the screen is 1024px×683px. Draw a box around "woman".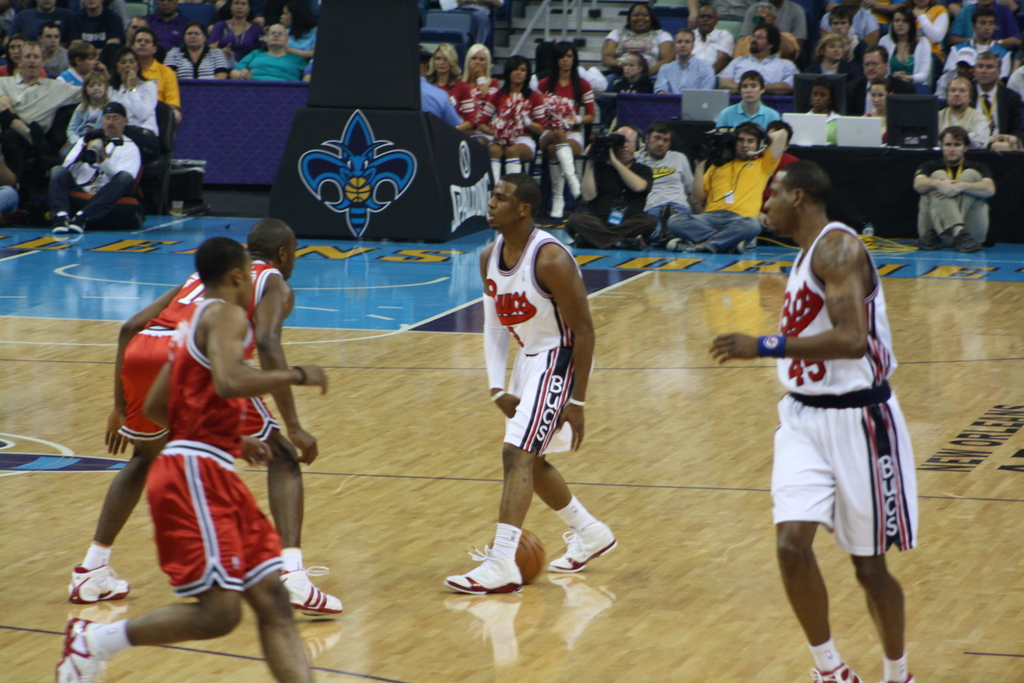
l=452, t=40, r=502, b=151.
